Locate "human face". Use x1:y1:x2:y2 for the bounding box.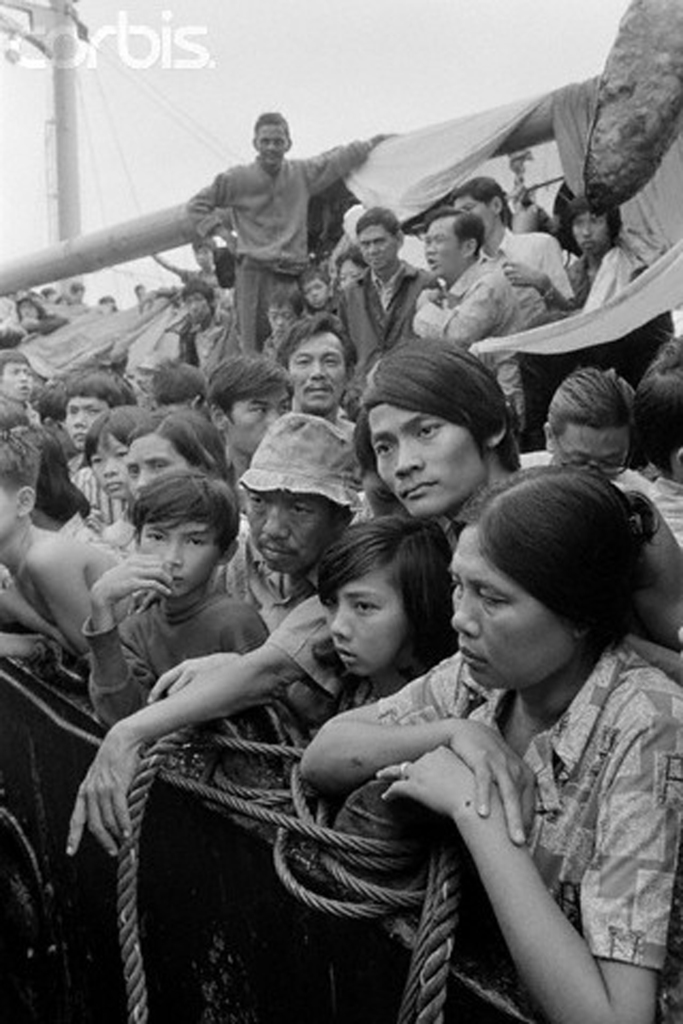
245:477:346:573.
